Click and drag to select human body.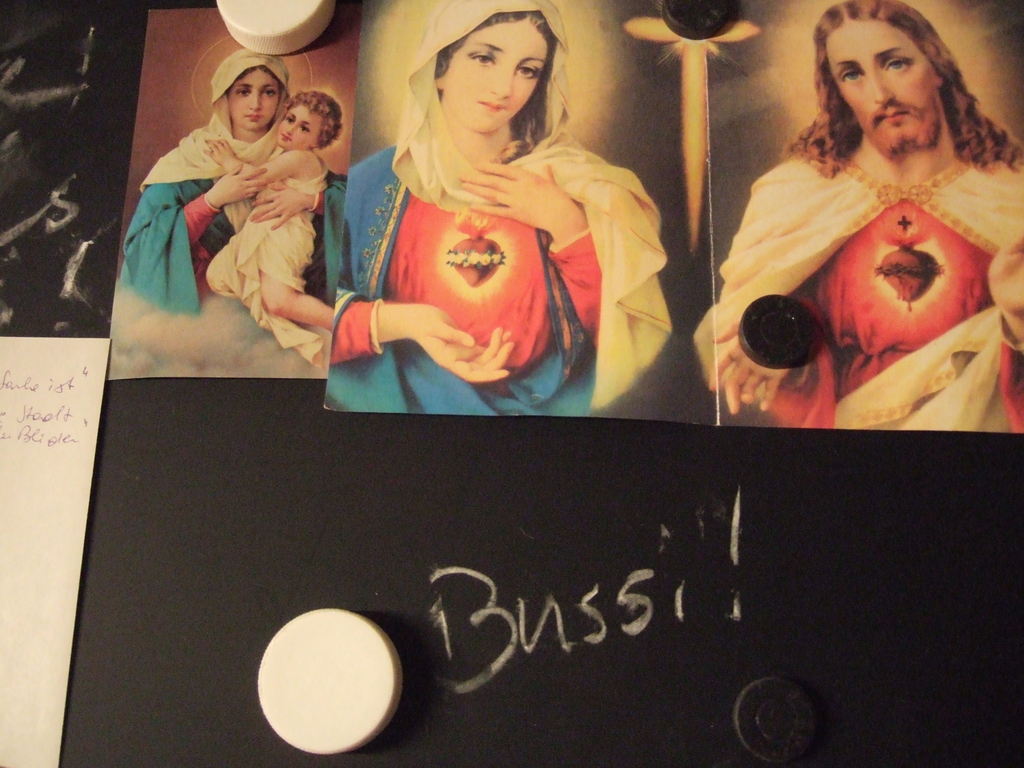
Selection: box(119, 49, 350, 323).
